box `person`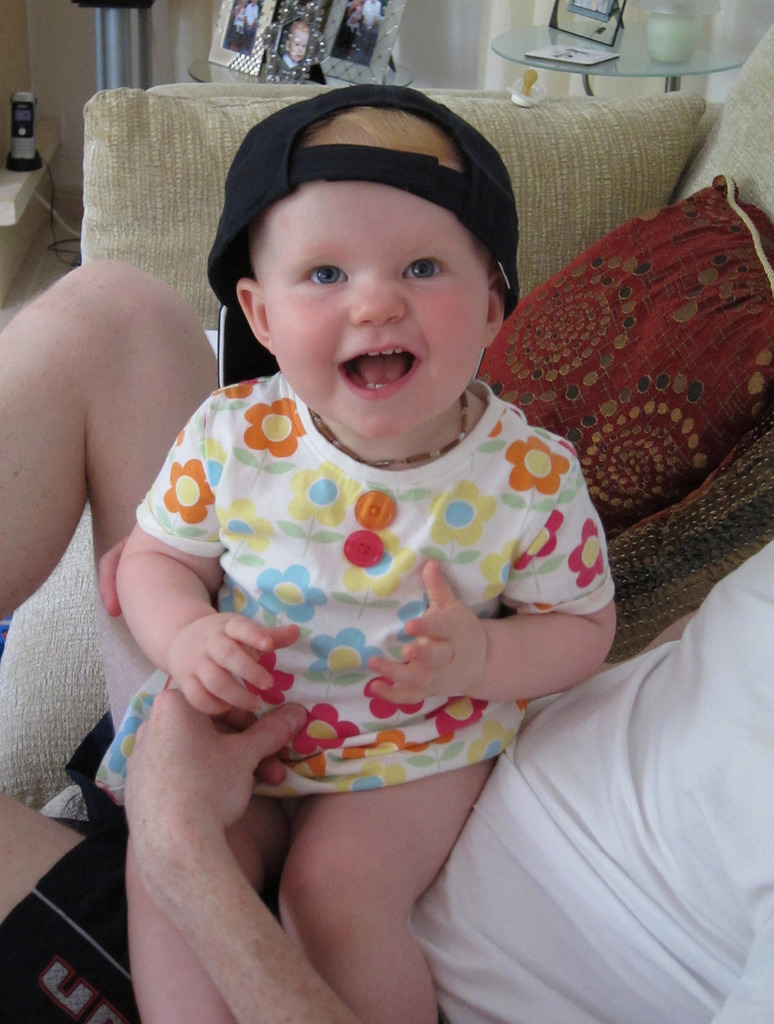
left=0, top=255, right=773, bottom=1023
